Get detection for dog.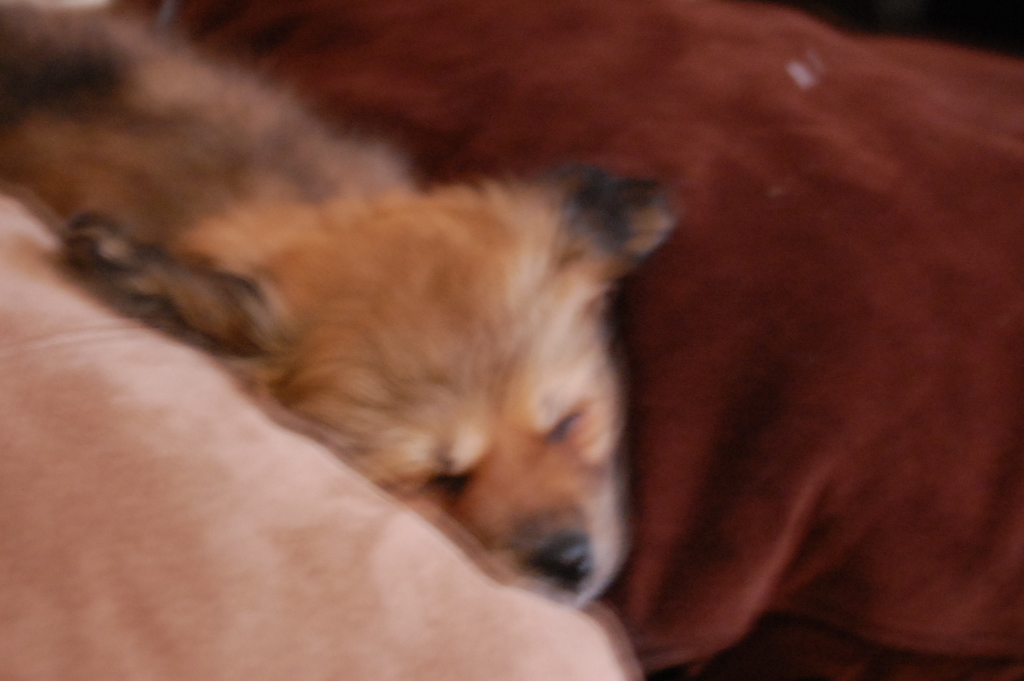
Detection: box(0, 0, 682, 605).
